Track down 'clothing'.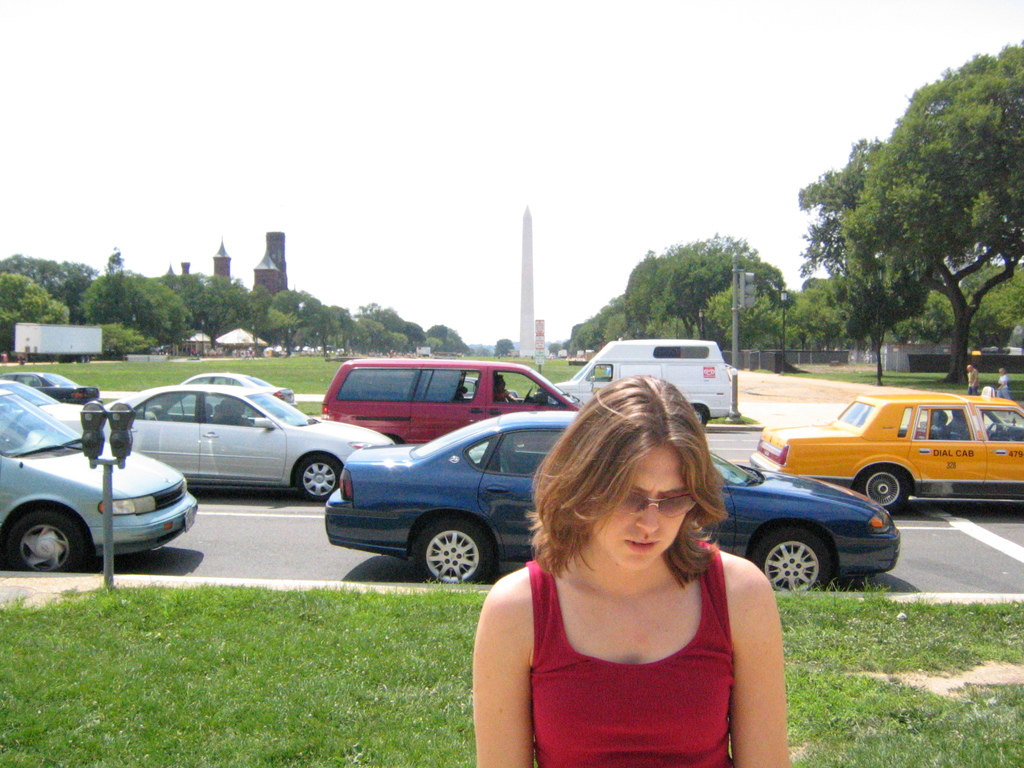
Tracked to {"x1": 966, "y1": 368, "x2": 977, "y2": 390}.
